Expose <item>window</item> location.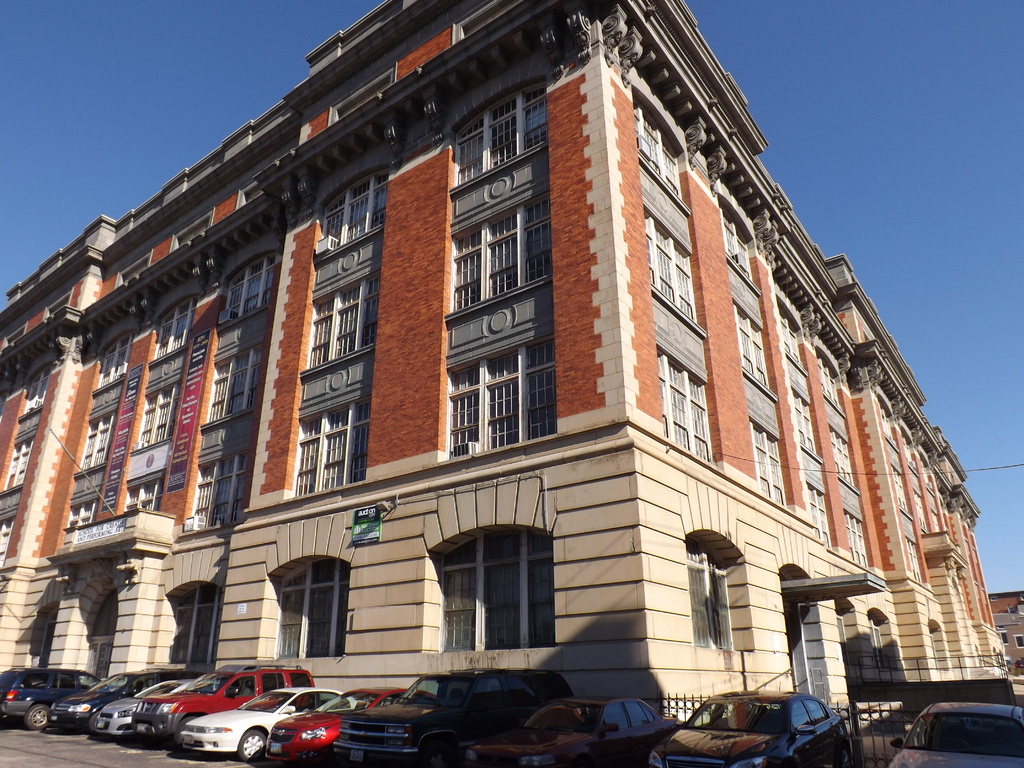
Exposed at <box>266,559,355,662</box>.
